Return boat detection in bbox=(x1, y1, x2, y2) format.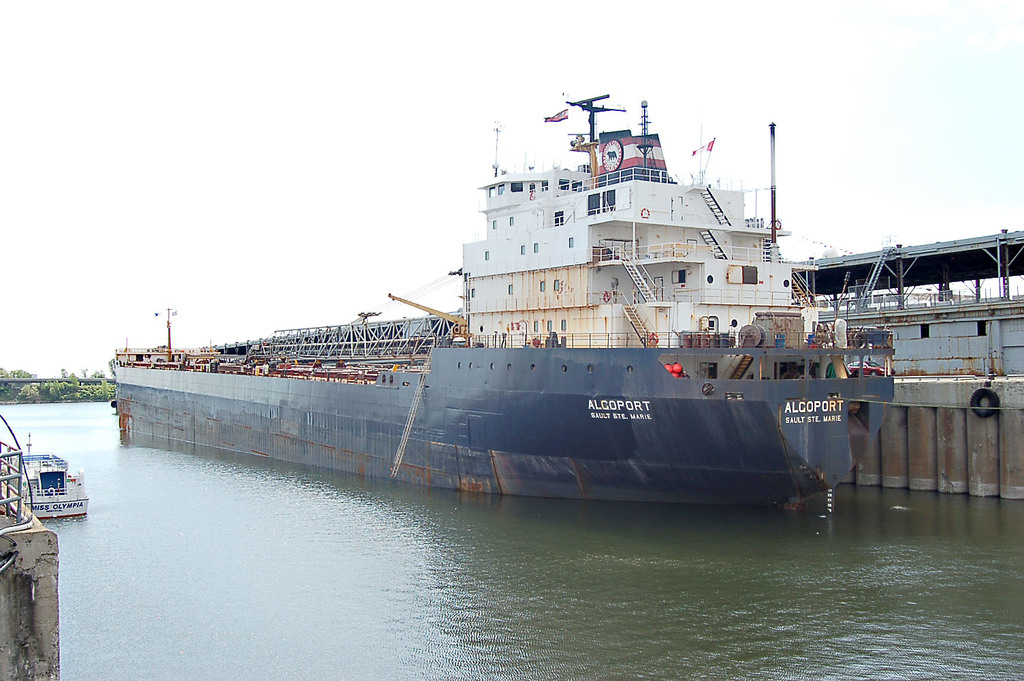
bbox=(15, 431, 88, 517).
